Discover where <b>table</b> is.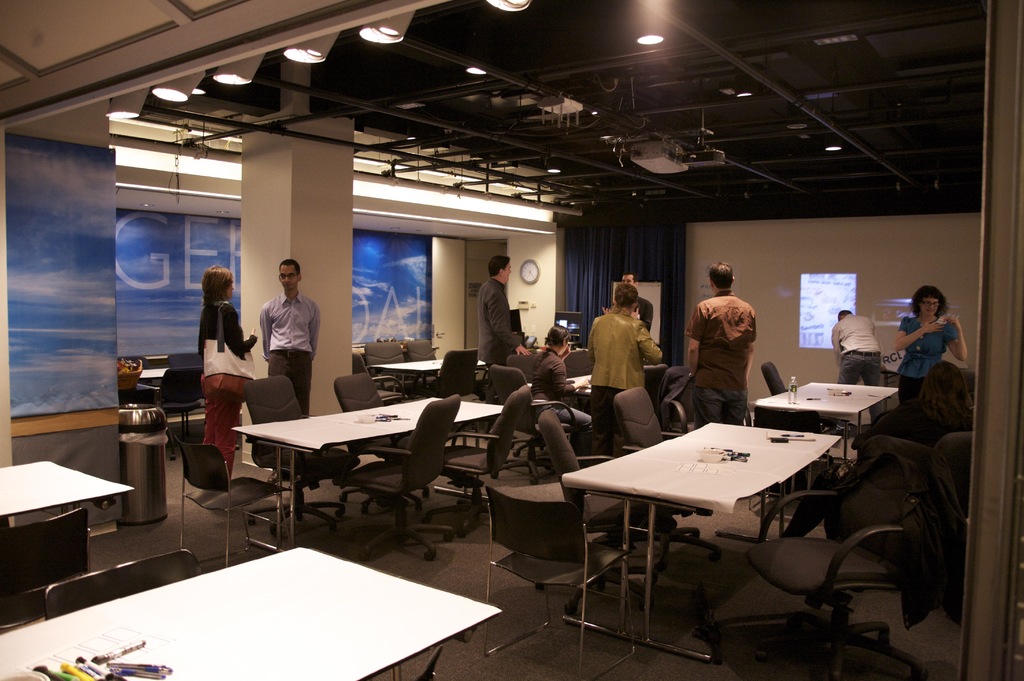
Discovered at detection(556, 418, 844, 659).
